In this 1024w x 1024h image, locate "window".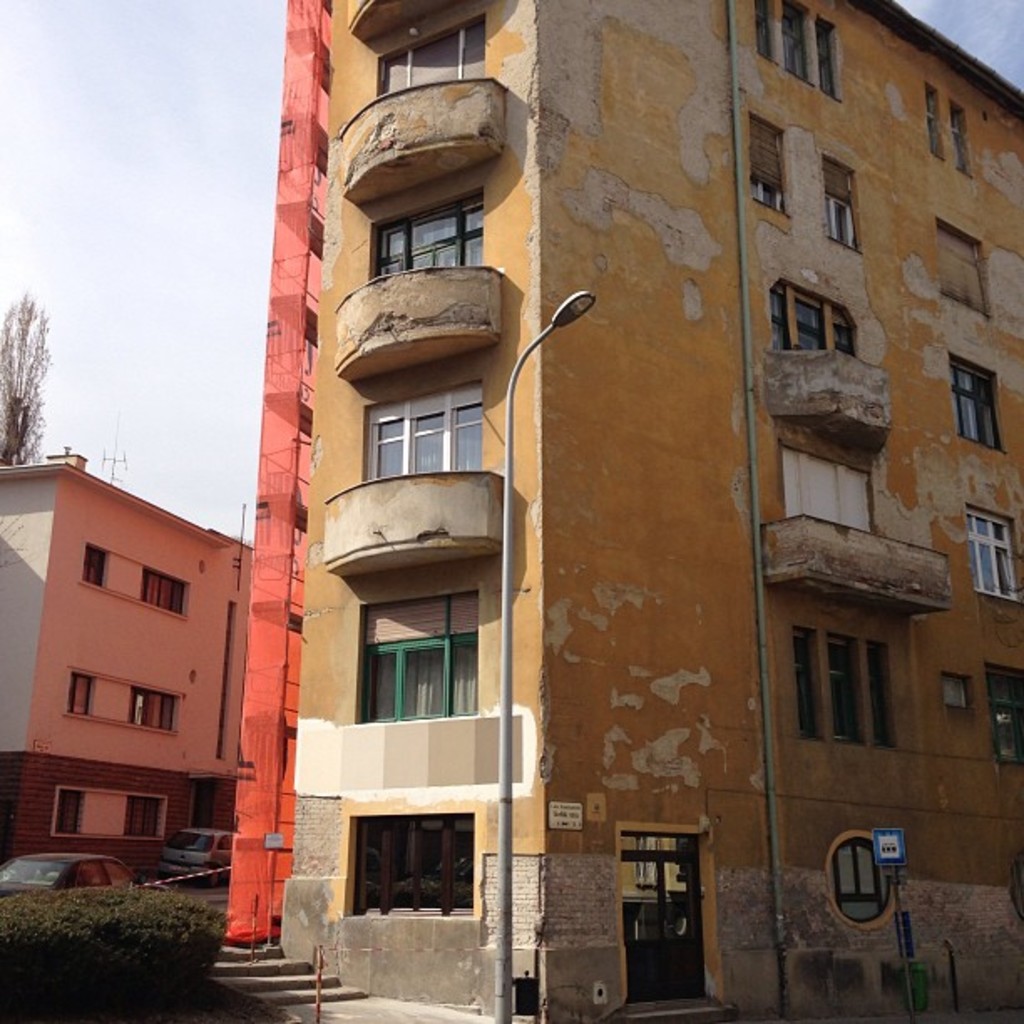
Bounding box: {"x1": 947, "y1": 102, "x2": 974, "y2": 179}.
